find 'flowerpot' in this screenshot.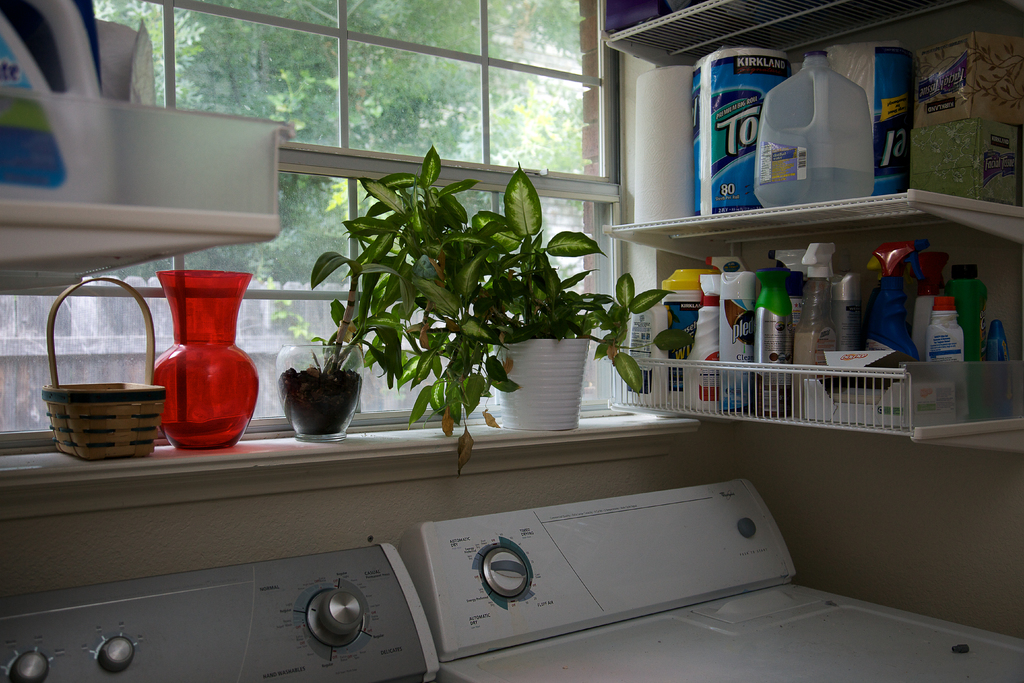
The bounding box for 'flowerpot' is {"left": 275, "top": 360, "right": 359, "bottom": 449}.
